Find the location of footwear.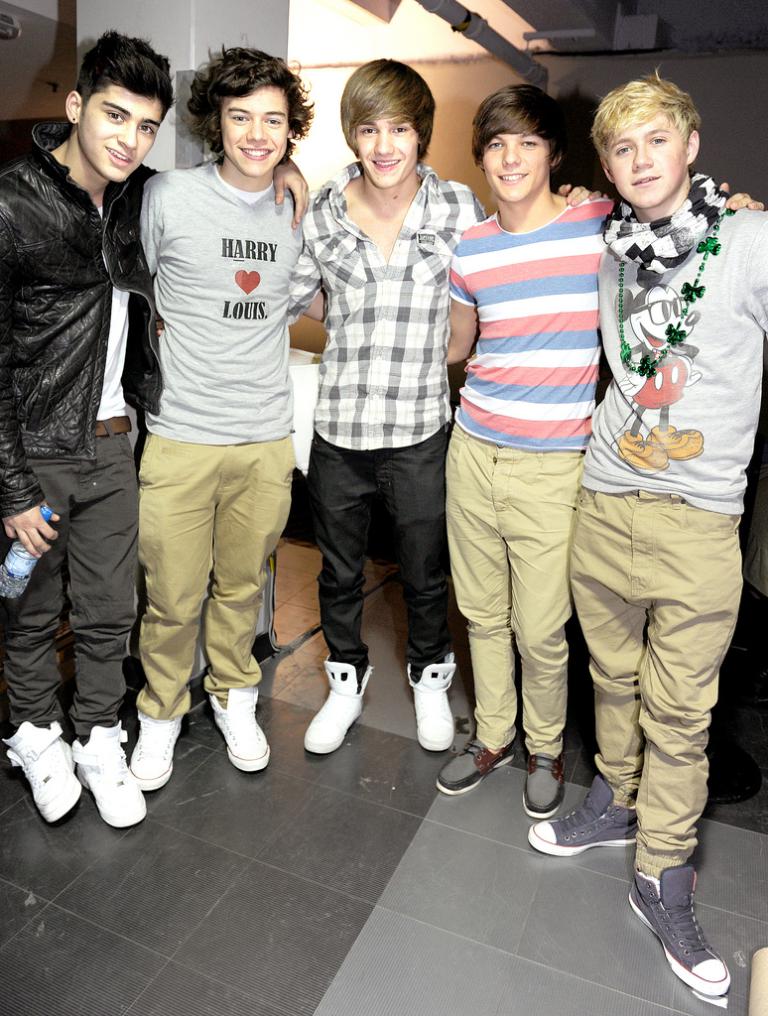
Location: rect(207, 679, 271, 774).
